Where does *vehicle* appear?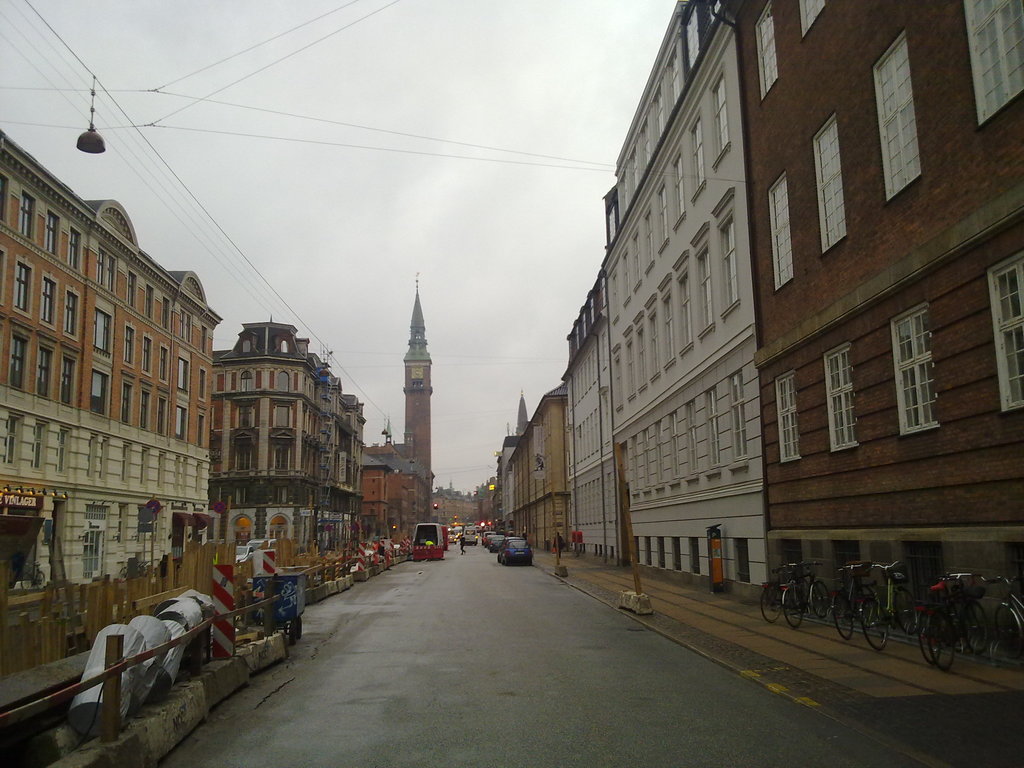
Appears at <box>778,556,827,624</box>.
